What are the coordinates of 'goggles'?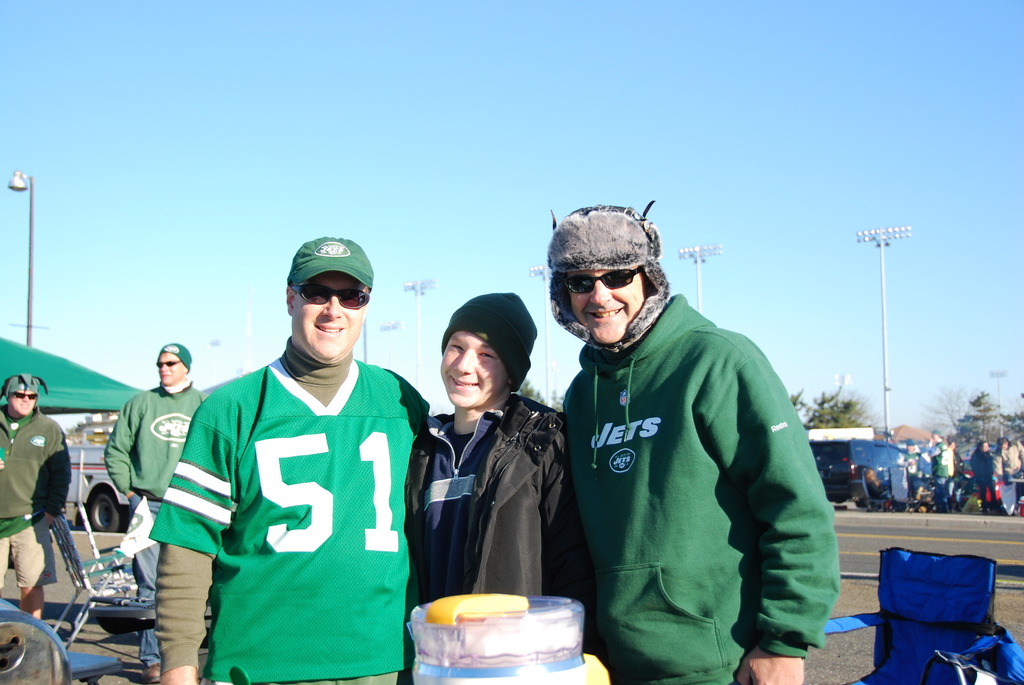
bbox=[299, 285, 369, 307].
